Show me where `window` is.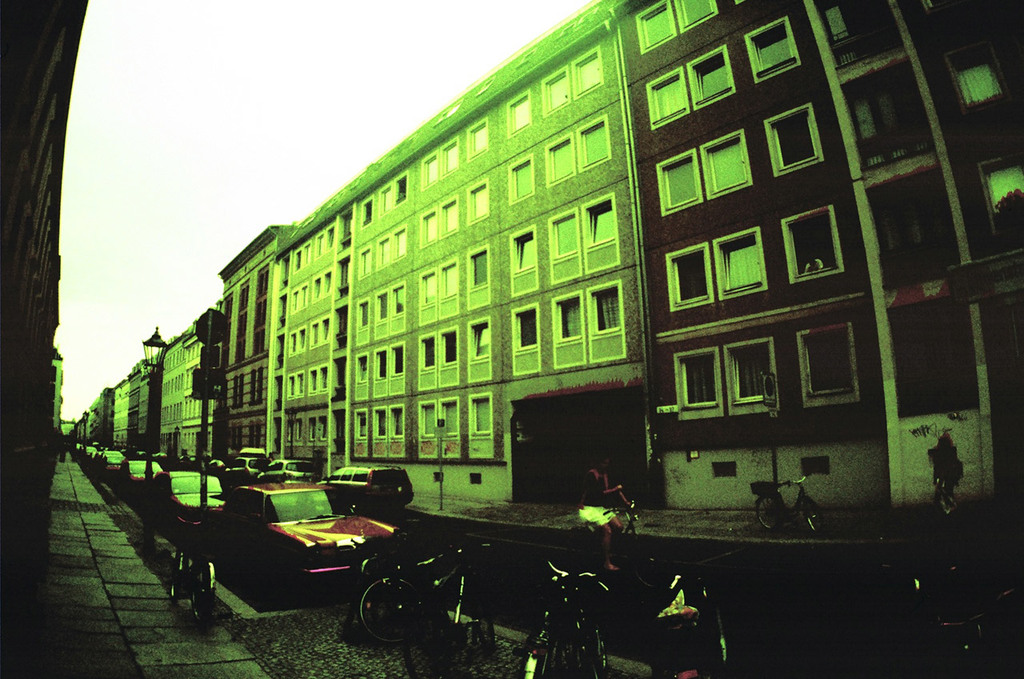
`window` is at [367,200,378,219].
